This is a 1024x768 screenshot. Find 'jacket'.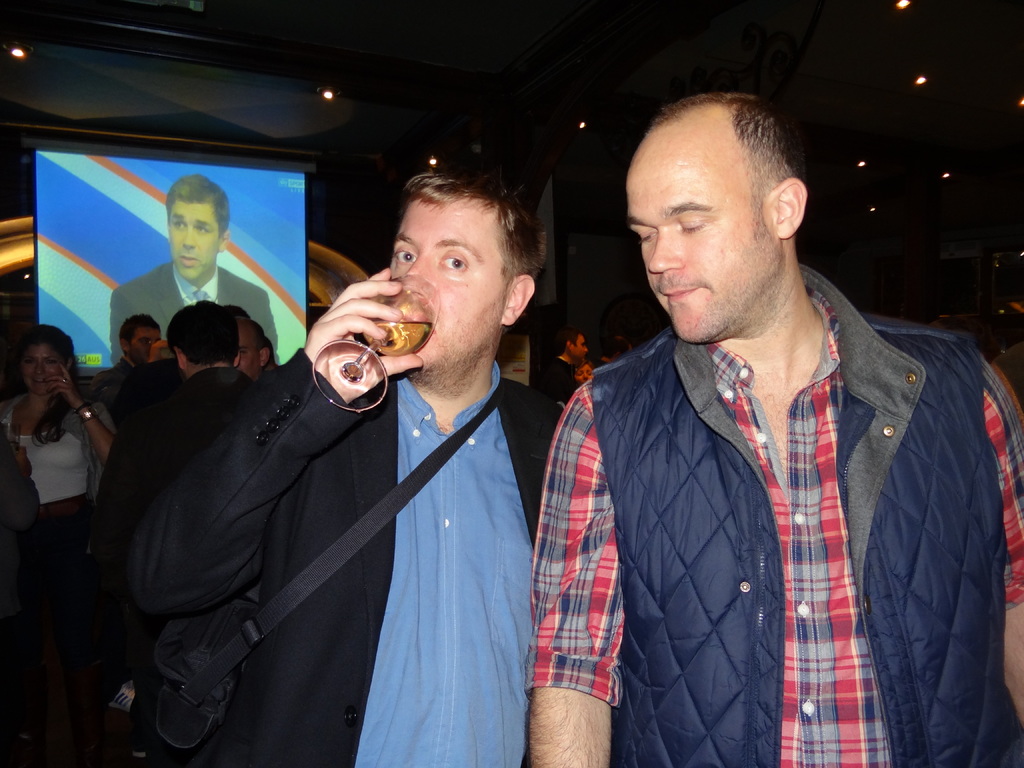
Bounding box: (left=534, top=207, right=1018, bottom=753).
